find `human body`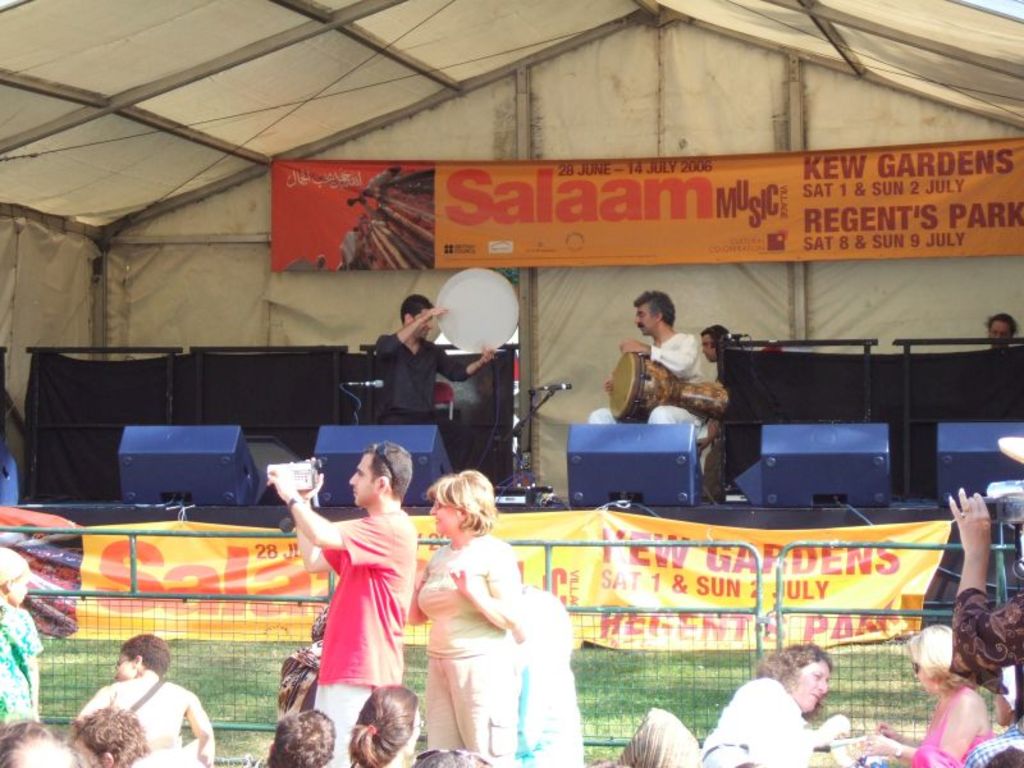
[517, 585, 589, 767]
